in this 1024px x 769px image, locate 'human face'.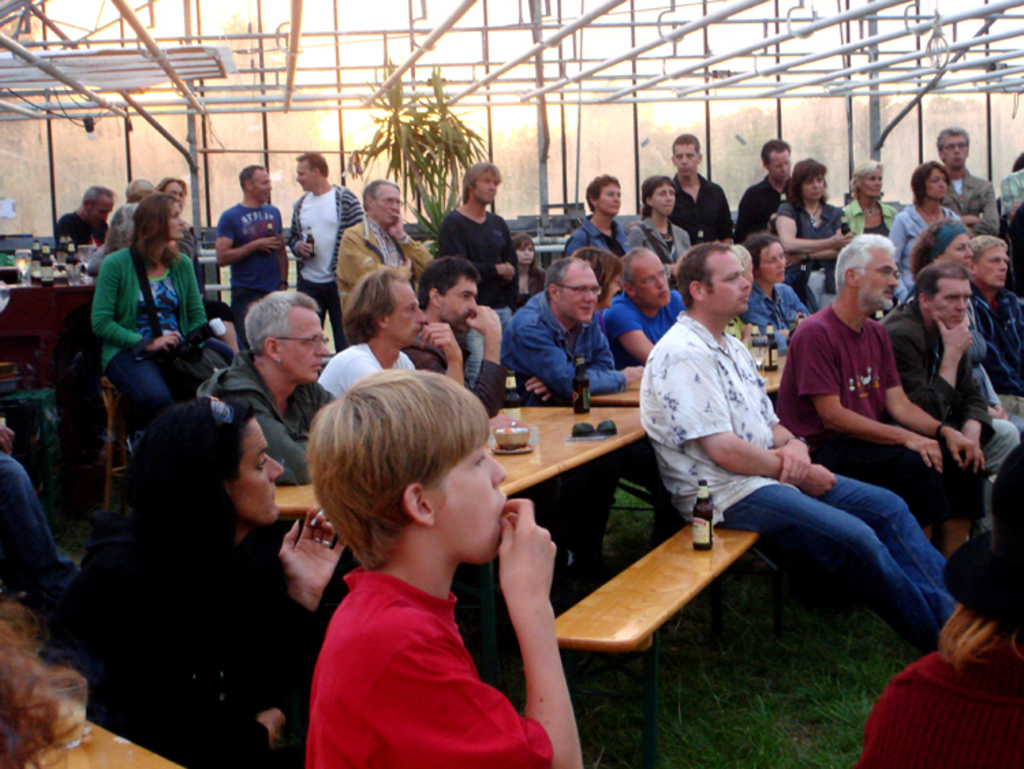
Bounding box: bbox=(800, 179, 827, 197).
